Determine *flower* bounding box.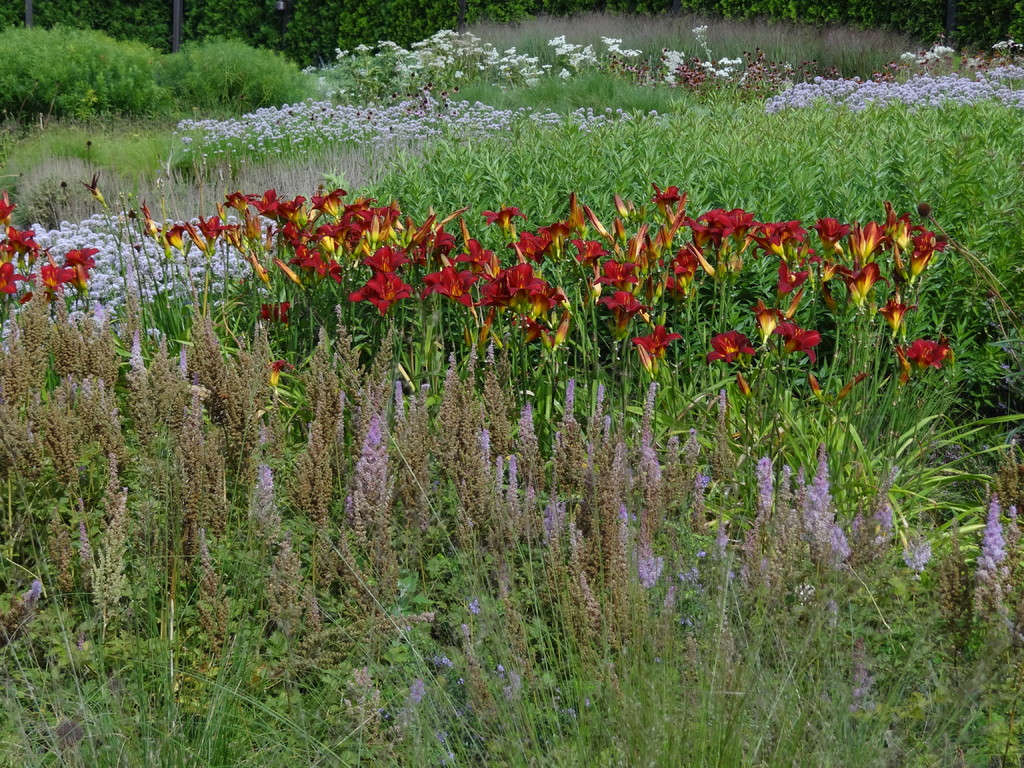
Determined: (left=348, top=413, right=387, bottom=508).
